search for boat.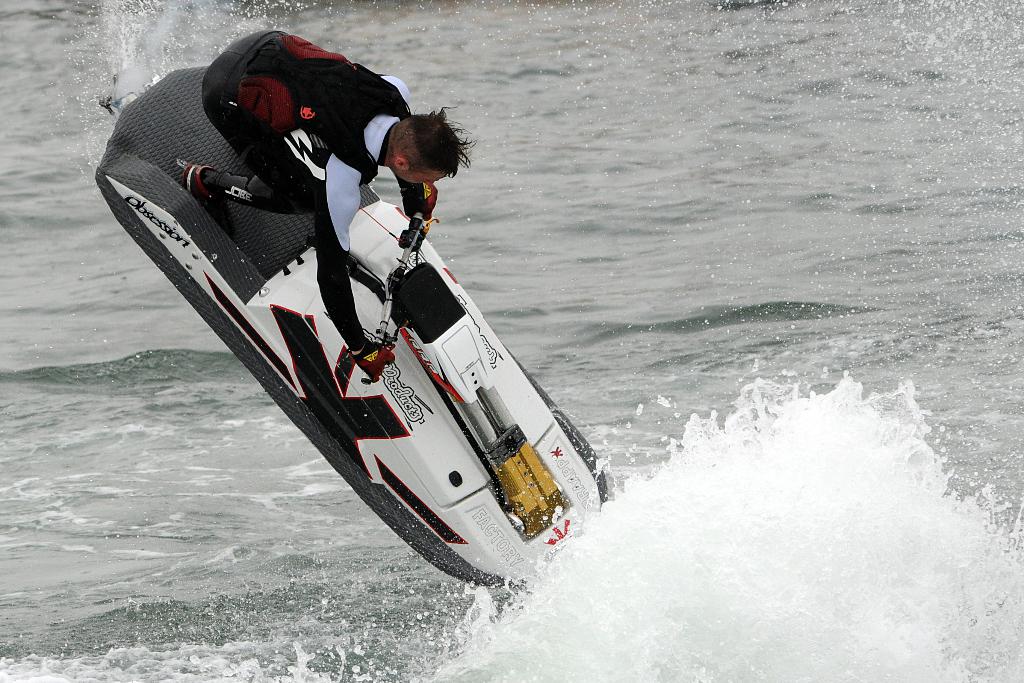
Found at BBox(118, 124, 648, 575).
